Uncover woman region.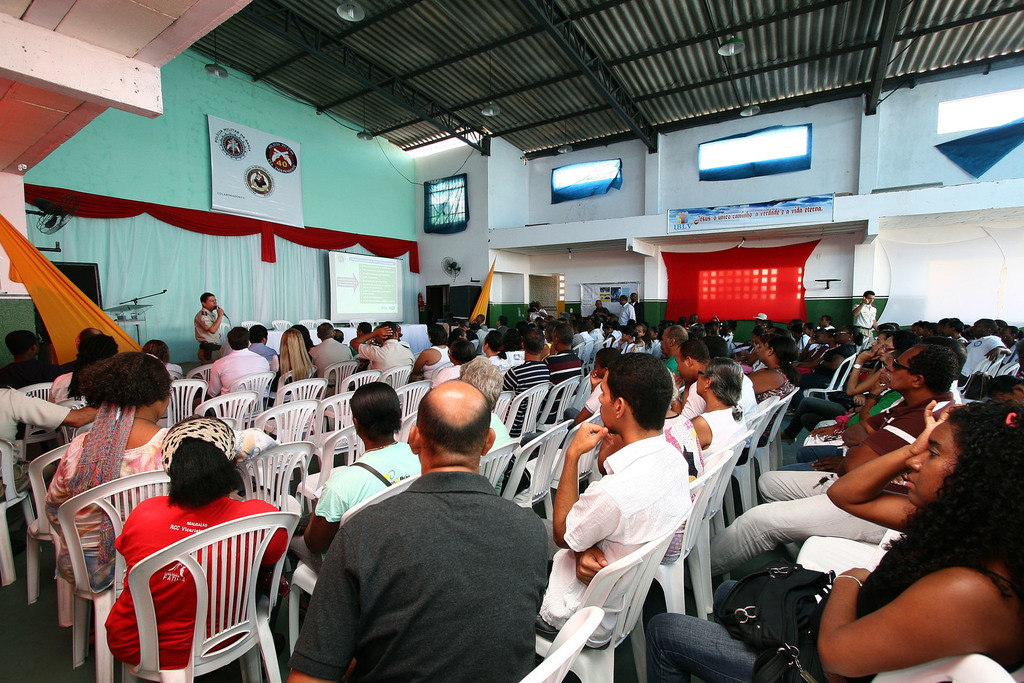
Uncovered: locate(99, 410, 289, 682).
